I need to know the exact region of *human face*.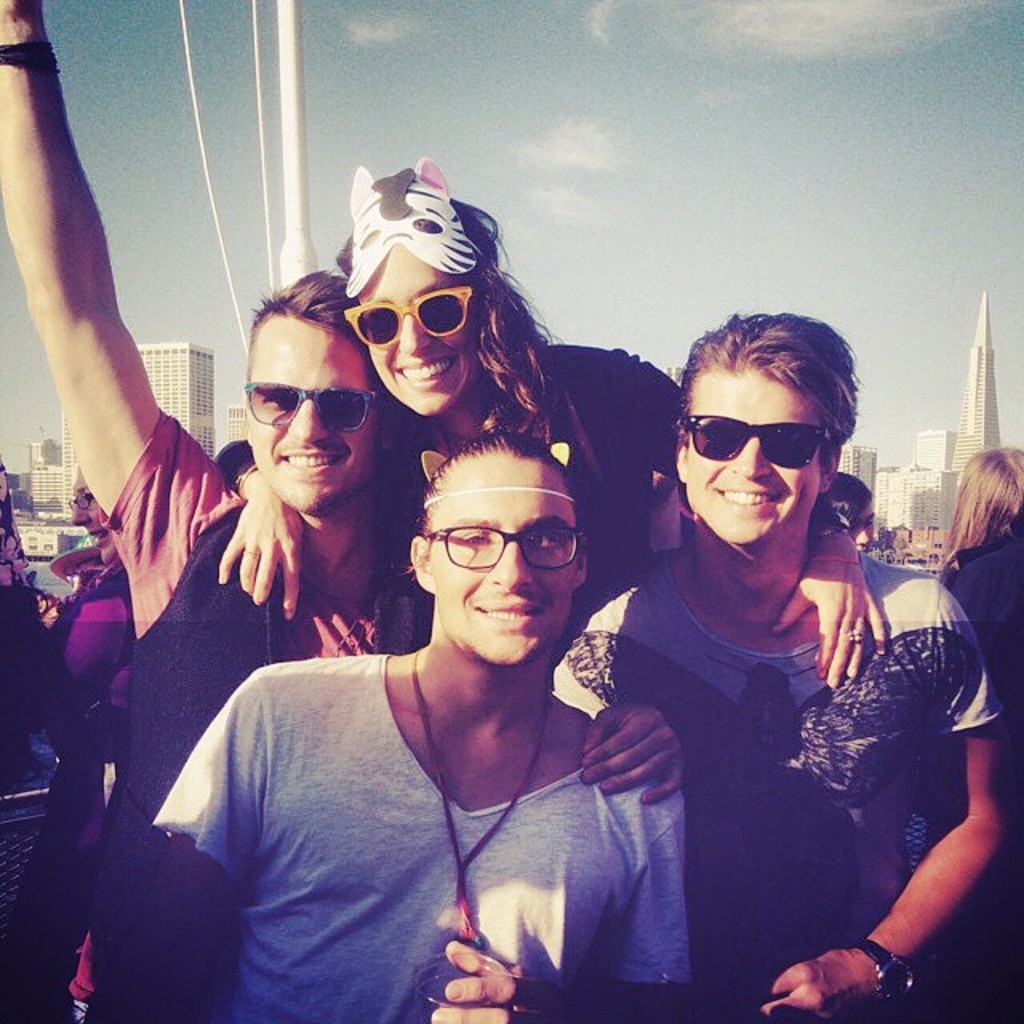
Region: BBox(331, 254, 485, 422).
